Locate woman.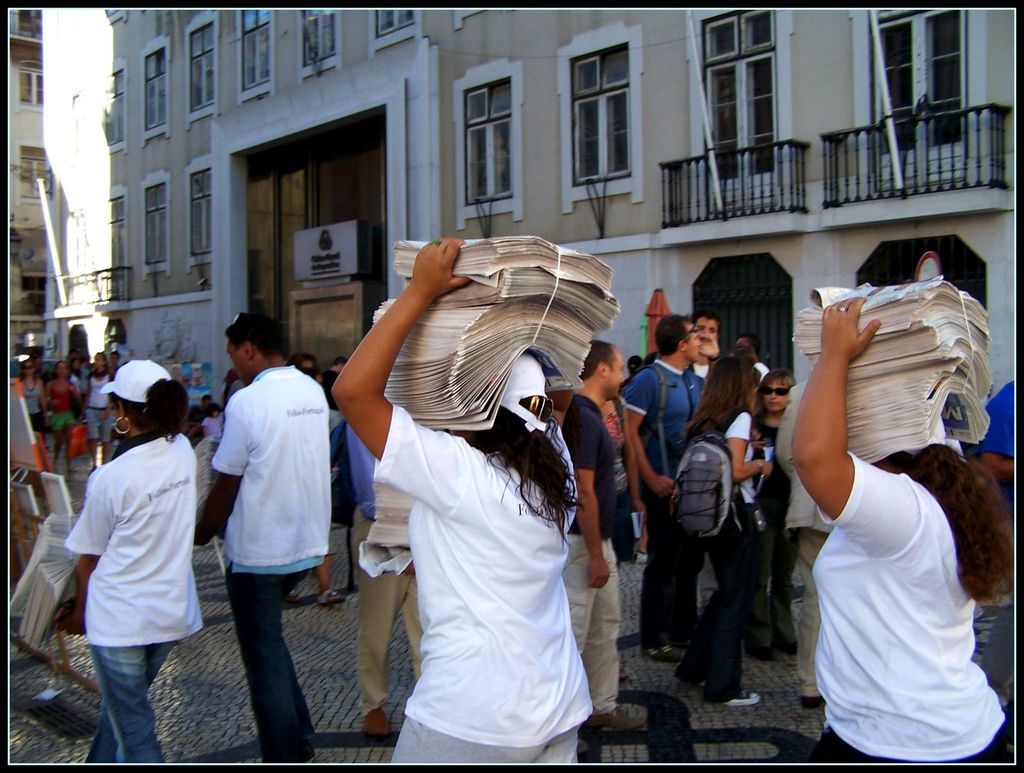
Bounding box: (82,354,115,472).
